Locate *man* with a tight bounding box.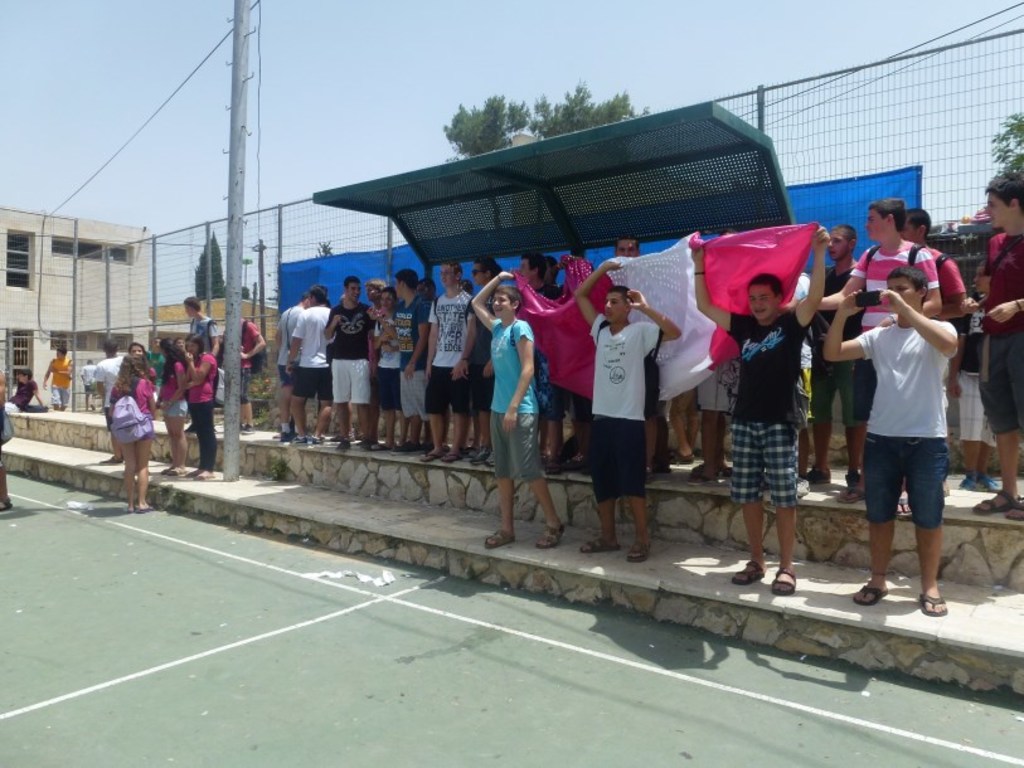
(x1=93, y1=339, x2=126, y2=466).
